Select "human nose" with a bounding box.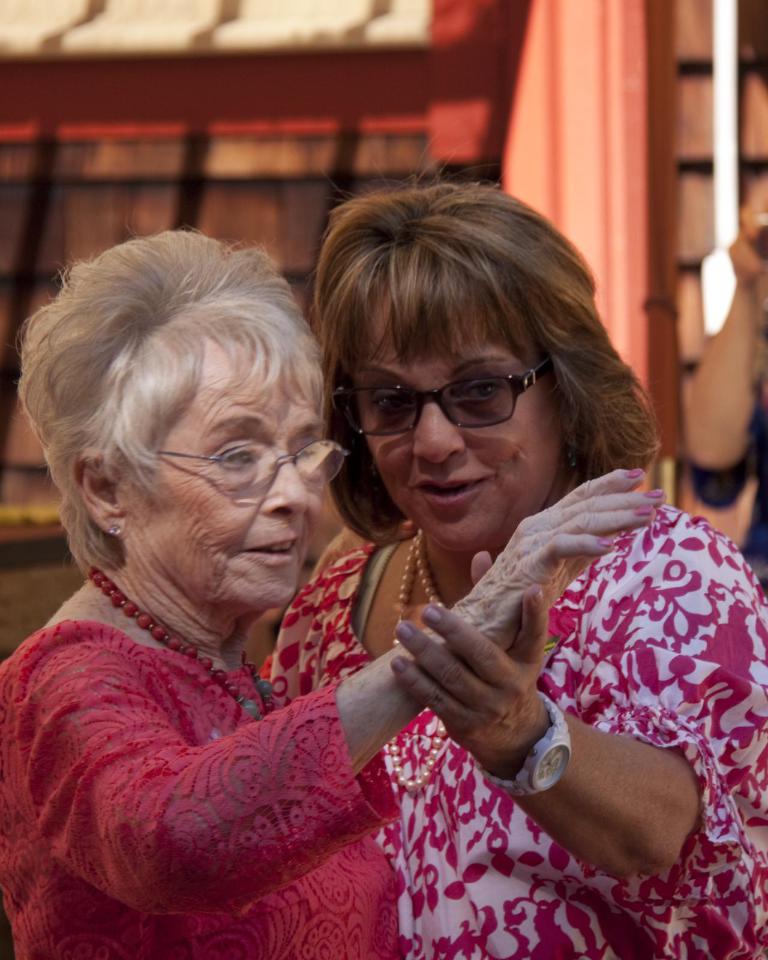
(262, 451, 308, 520).
